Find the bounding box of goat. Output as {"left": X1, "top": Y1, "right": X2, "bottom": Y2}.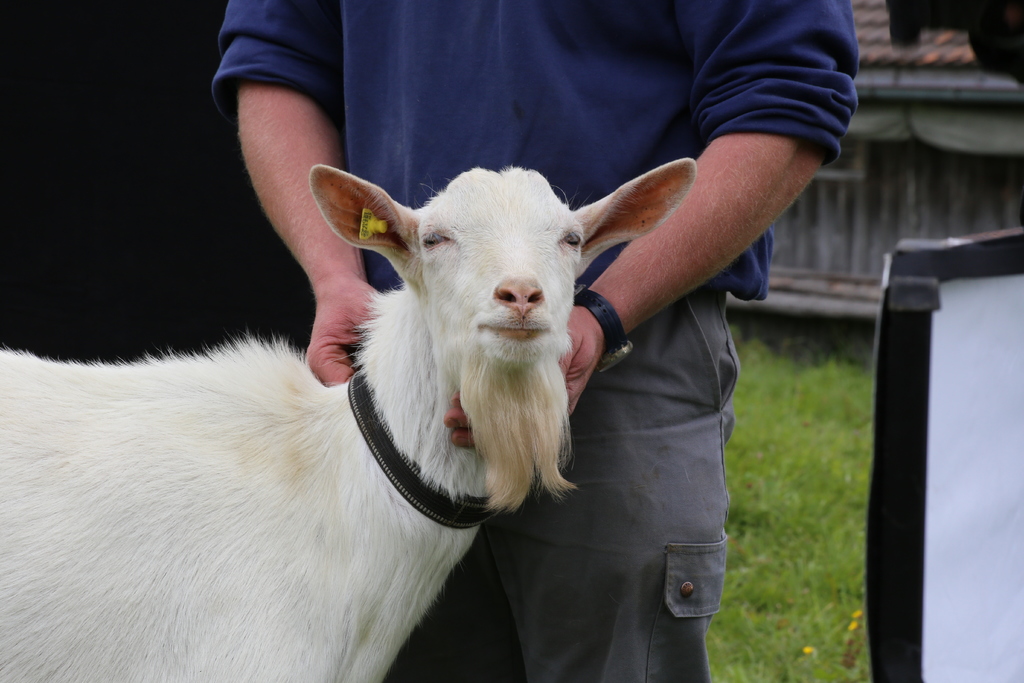
{"left": 0, "top": 156, "right": 697, "bottom": 682}.
